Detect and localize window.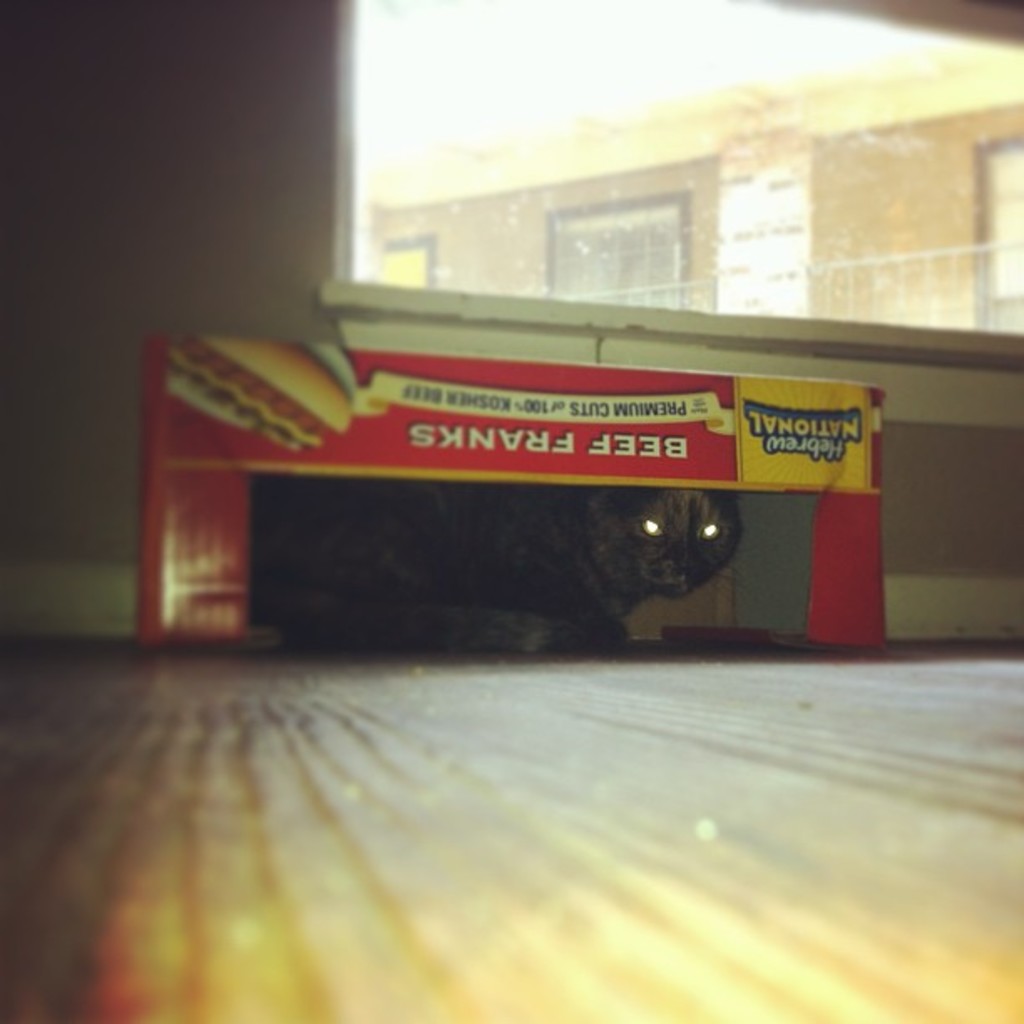
Localized at detection(544, 189, 691, 291).
